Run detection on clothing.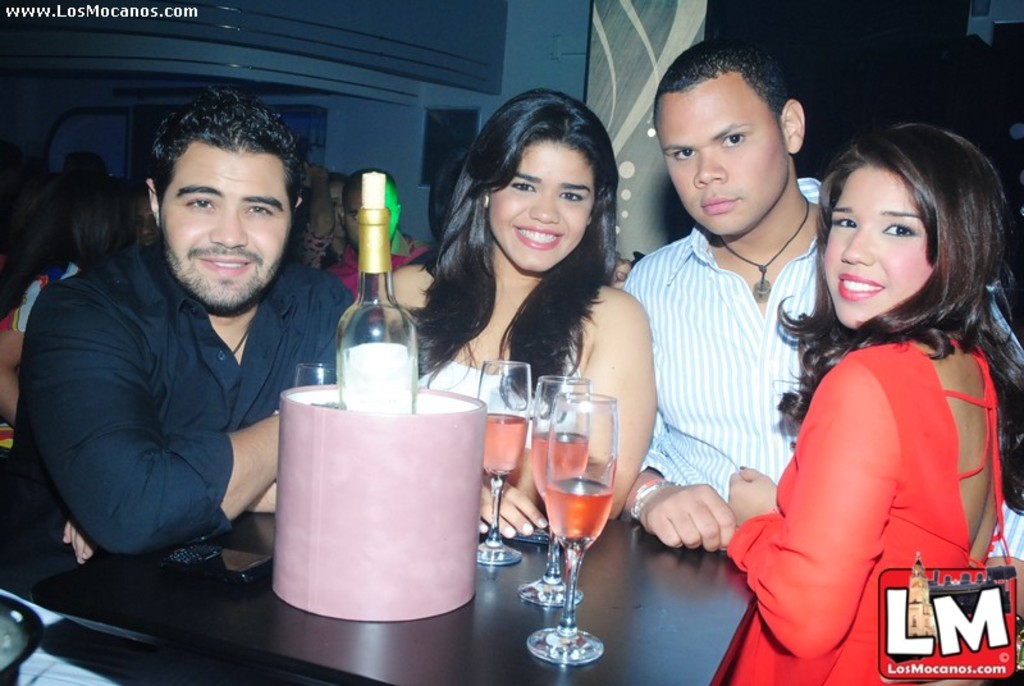
Result: l=410, t=335, r=558, b=454.
